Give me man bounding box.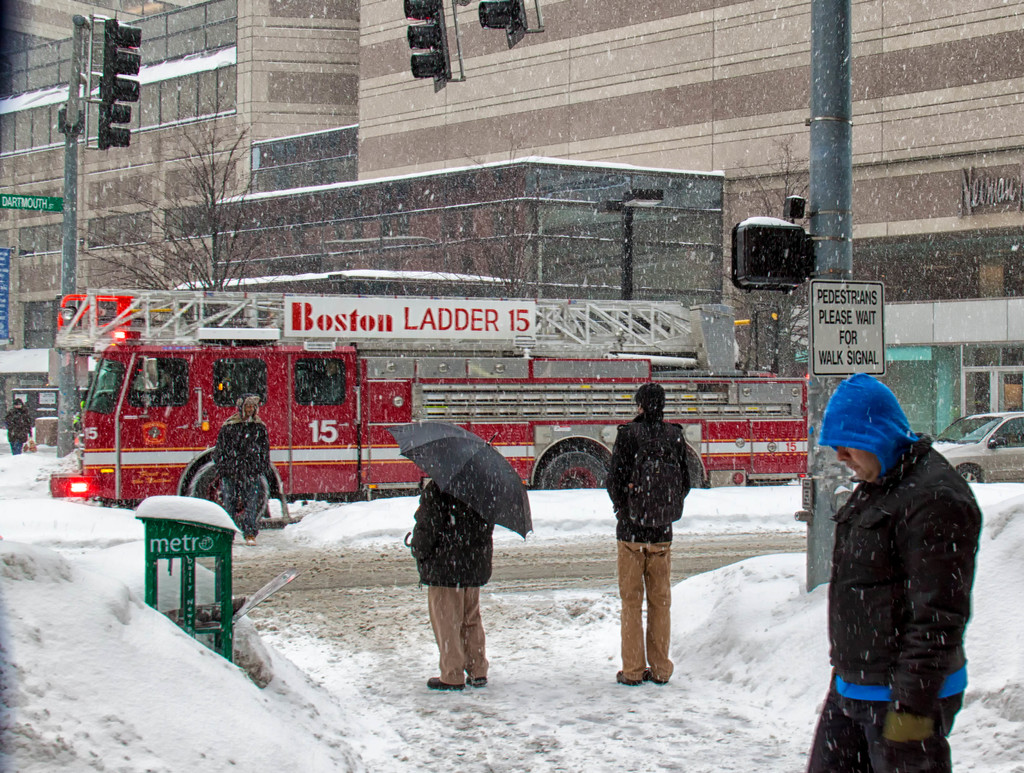
locate(810, 369, 984, 772).
